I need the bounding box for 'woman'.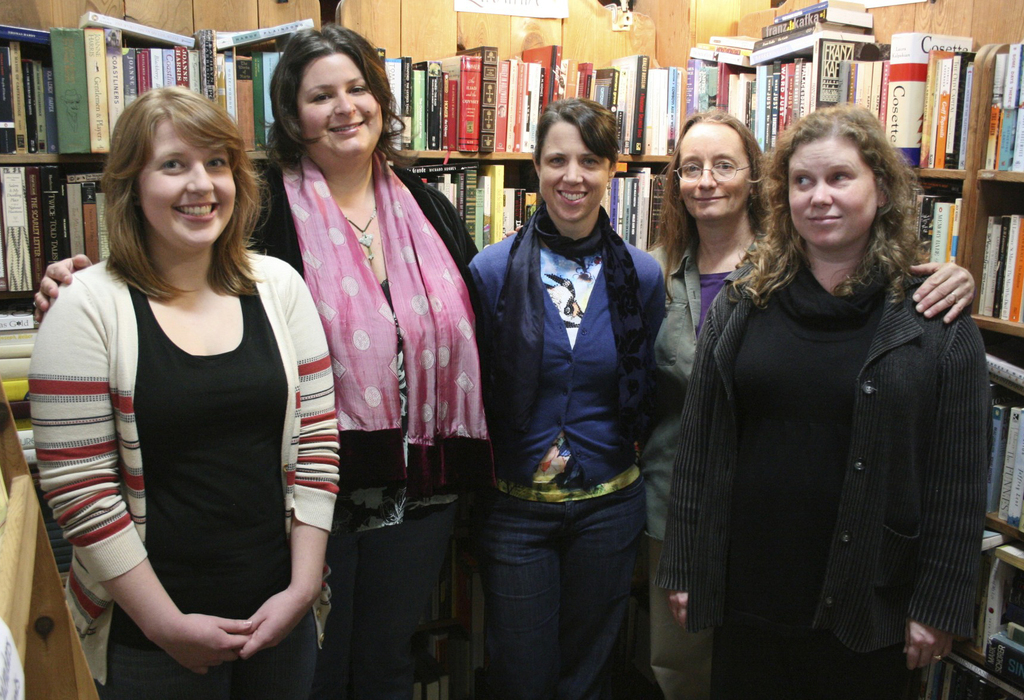
Here it is: (x1=637, y1=106, x2=984, y2=692).
